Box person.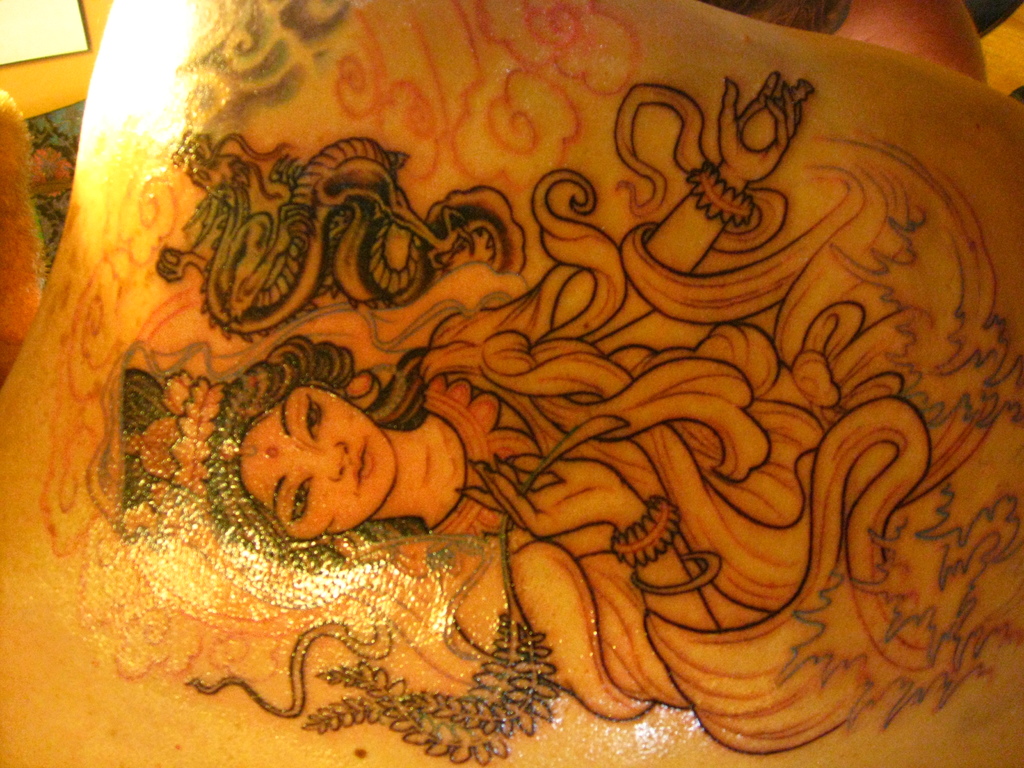
l=95, t=70, r=874, b=730.
